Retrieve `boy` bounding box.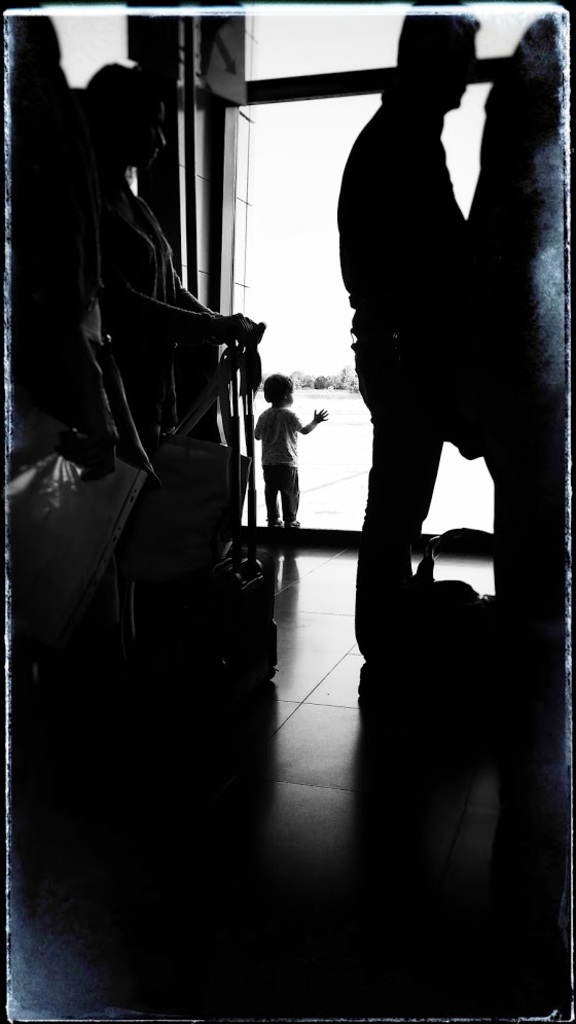
Bounding box: BBox(238, 360, 325, 532).
